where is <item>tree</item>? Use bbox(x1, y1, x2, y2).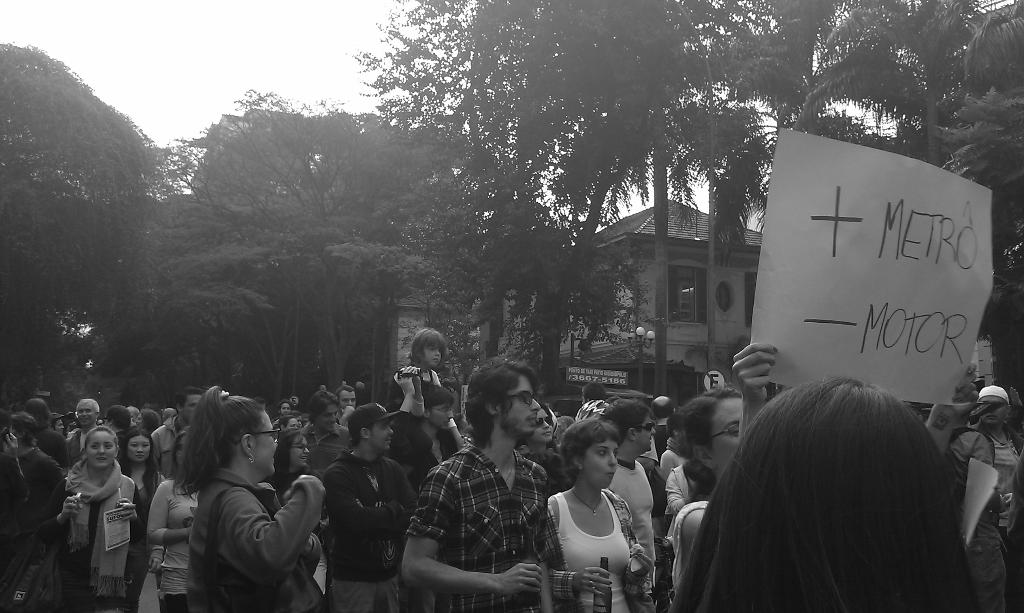
bbox(0, 33, 202, 418).
